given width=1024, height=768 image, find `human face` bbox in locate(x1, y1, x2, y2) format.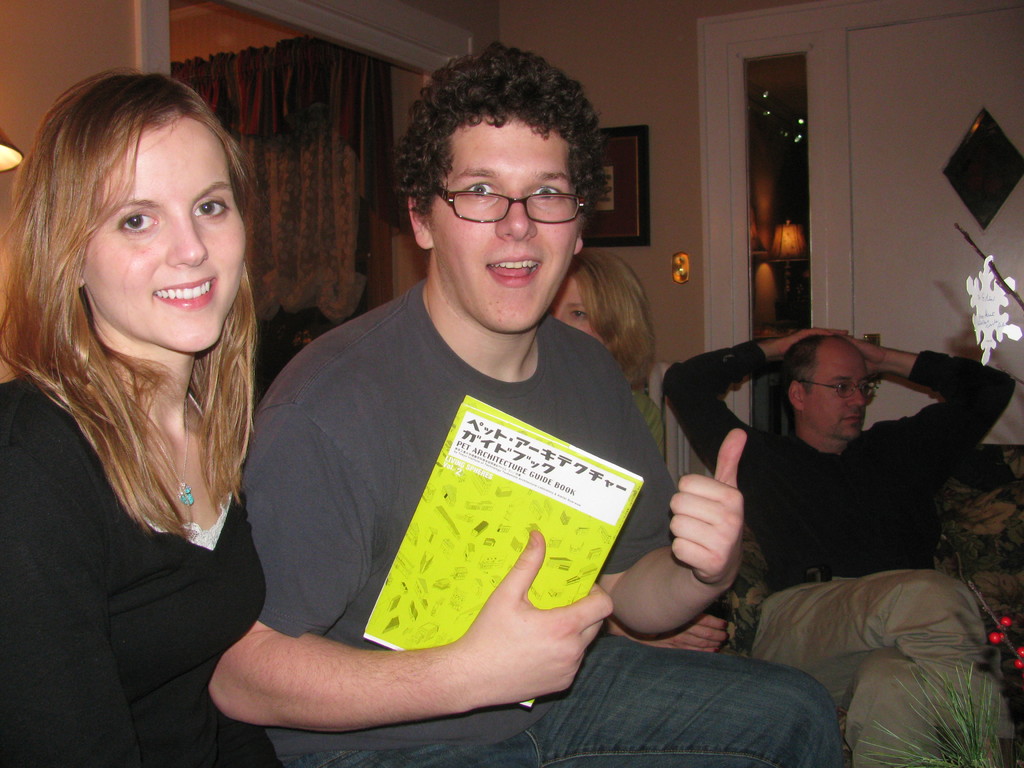
locate(556, 277, 609, 338).
